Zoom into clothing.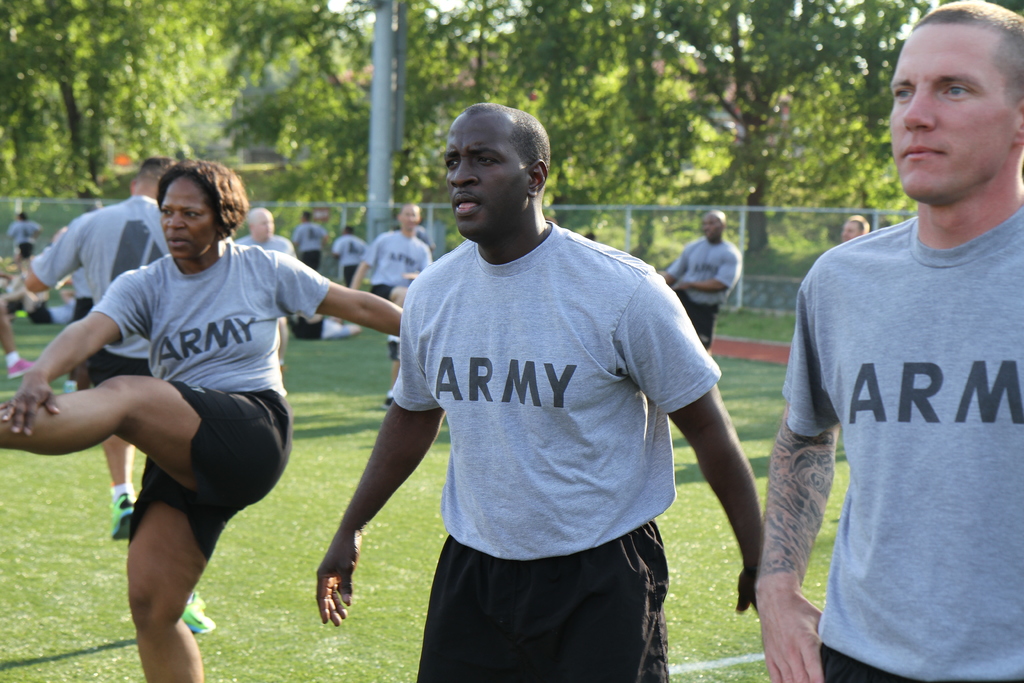
Zoom target: {"x1": 38, "y1": 297, "x2": 77, "y2": 320}.
